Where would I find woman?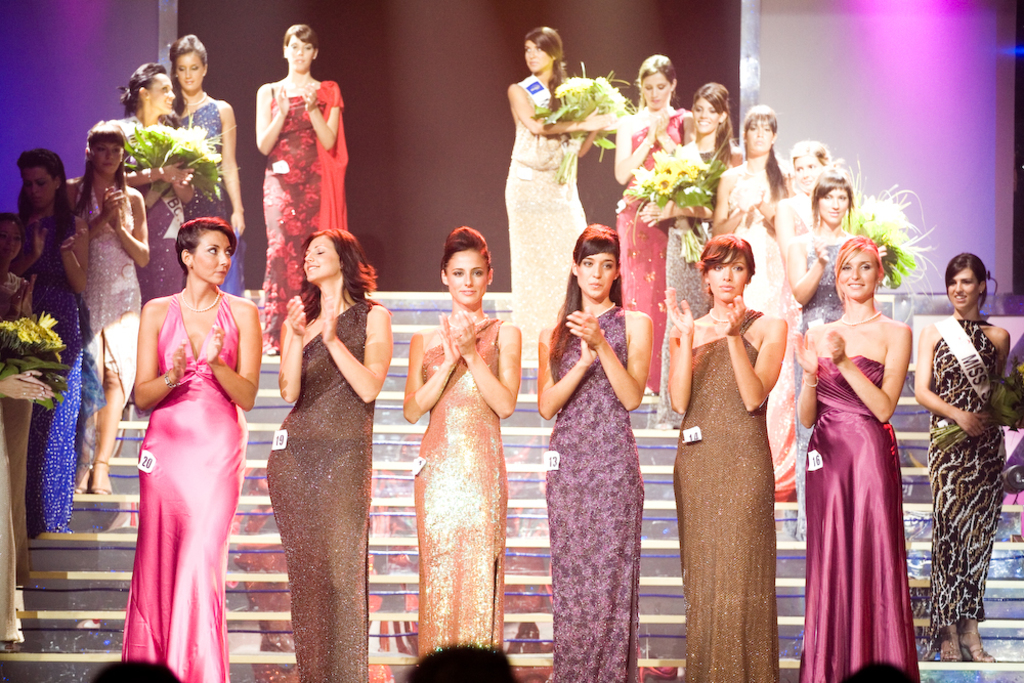
At x1=399, y1=224, x2=524, y2=653.
